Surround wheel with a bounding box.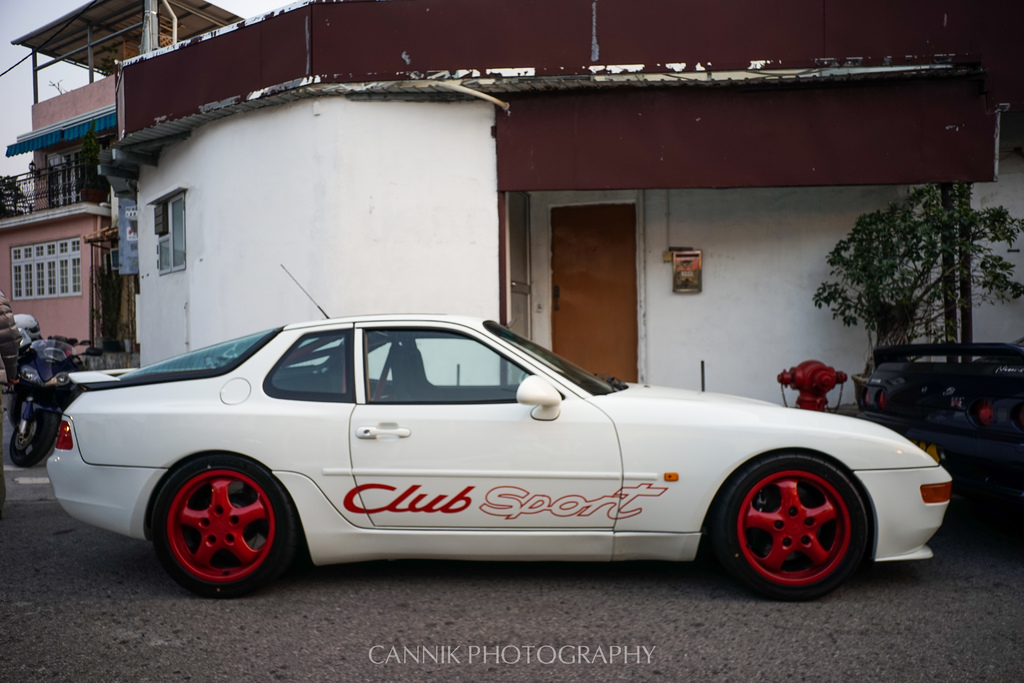
[10, 412, 61, 467].
